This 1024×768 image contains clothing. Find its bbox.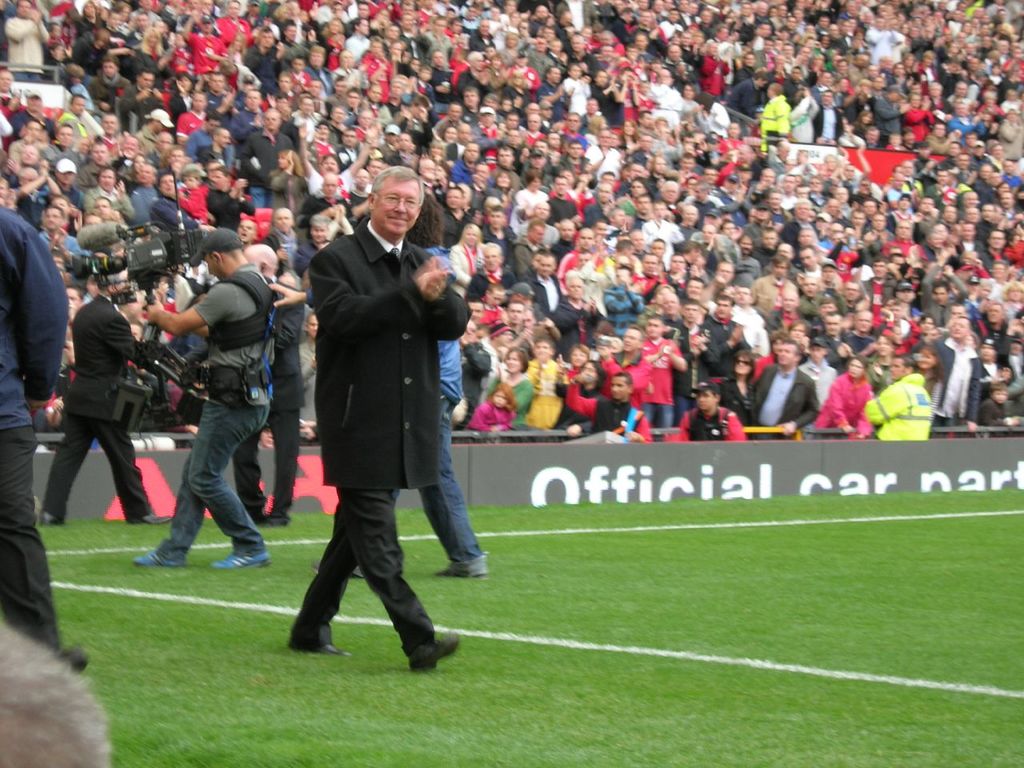
pyautogui.locateOnScreen(698, 101, 729, 133).
